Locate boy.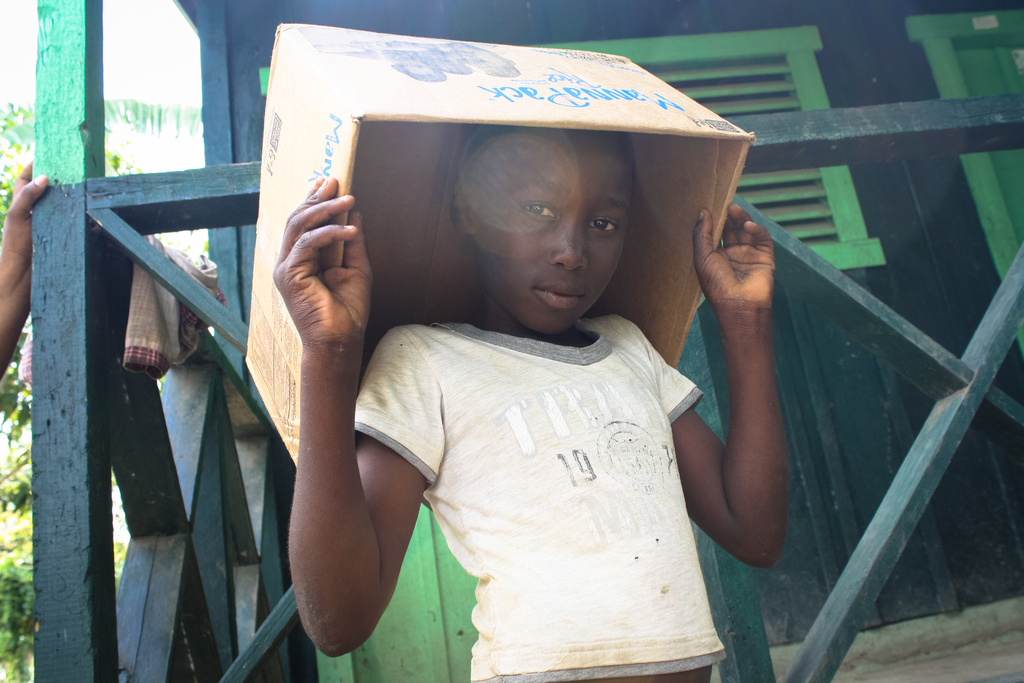
Bounding box: left=273, top=126, right=790, bottom=682.
